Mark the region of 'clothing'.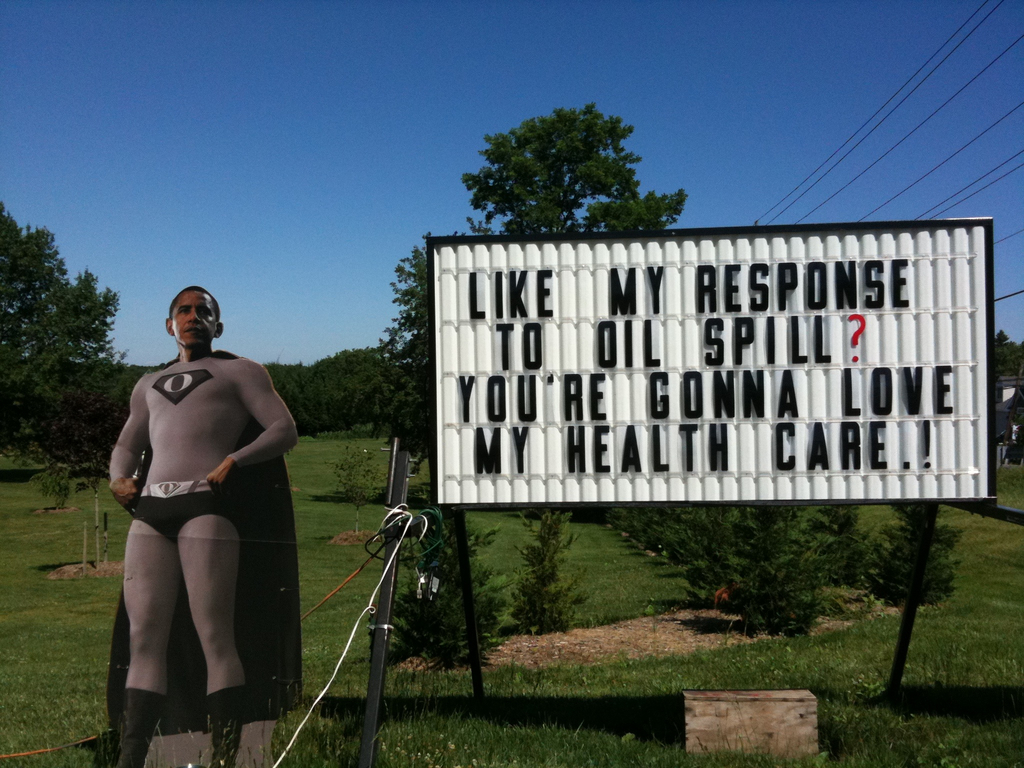
Region: 109/351/303/732.
